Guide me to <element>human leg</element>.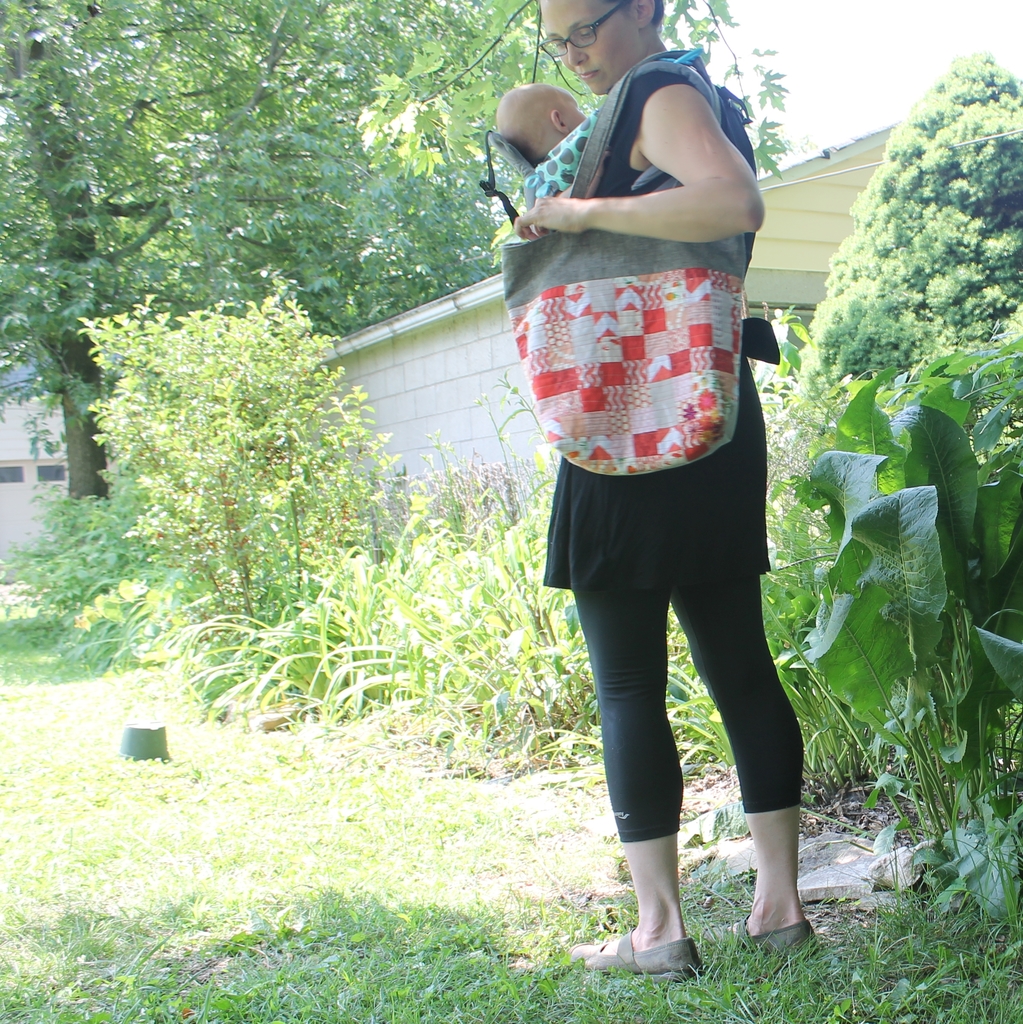
Guidance: <region>670, 351, 819, 963</region>.
